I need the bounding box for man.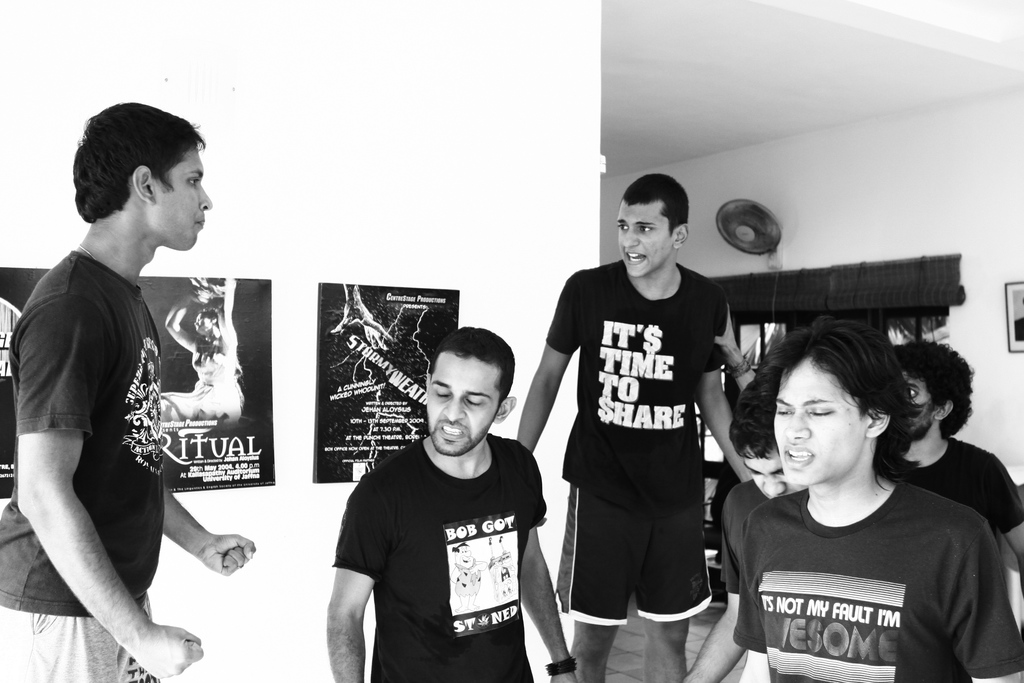
Here it is: rect(732, 310, 1023, 682).
